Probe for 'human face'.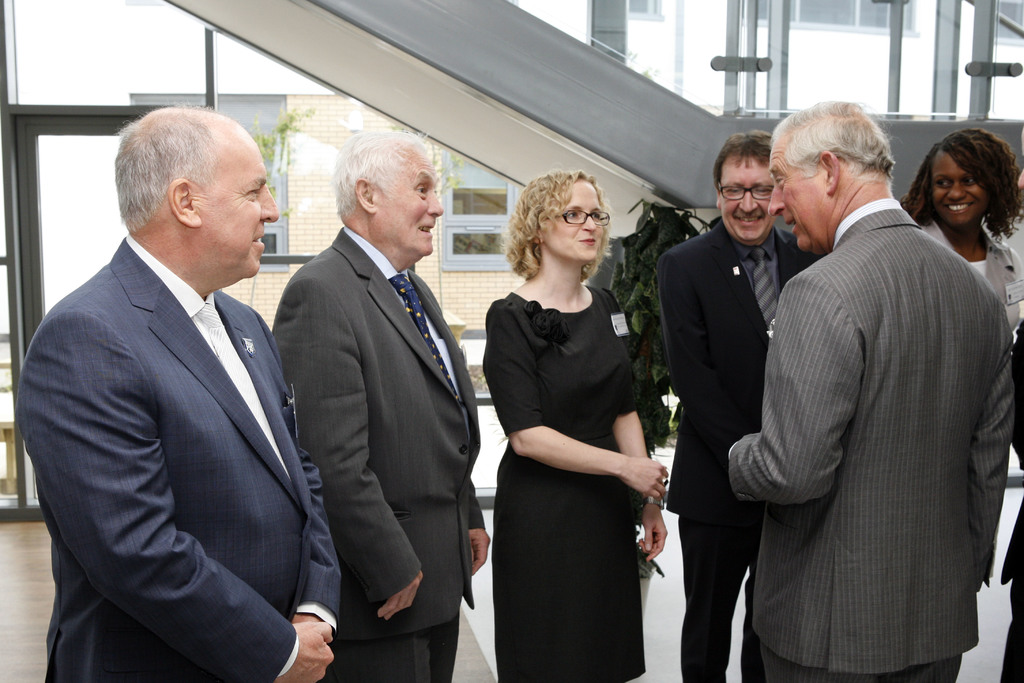
Probe result: pyautogui.locateOnScreen(372, 145, 442, 253).
